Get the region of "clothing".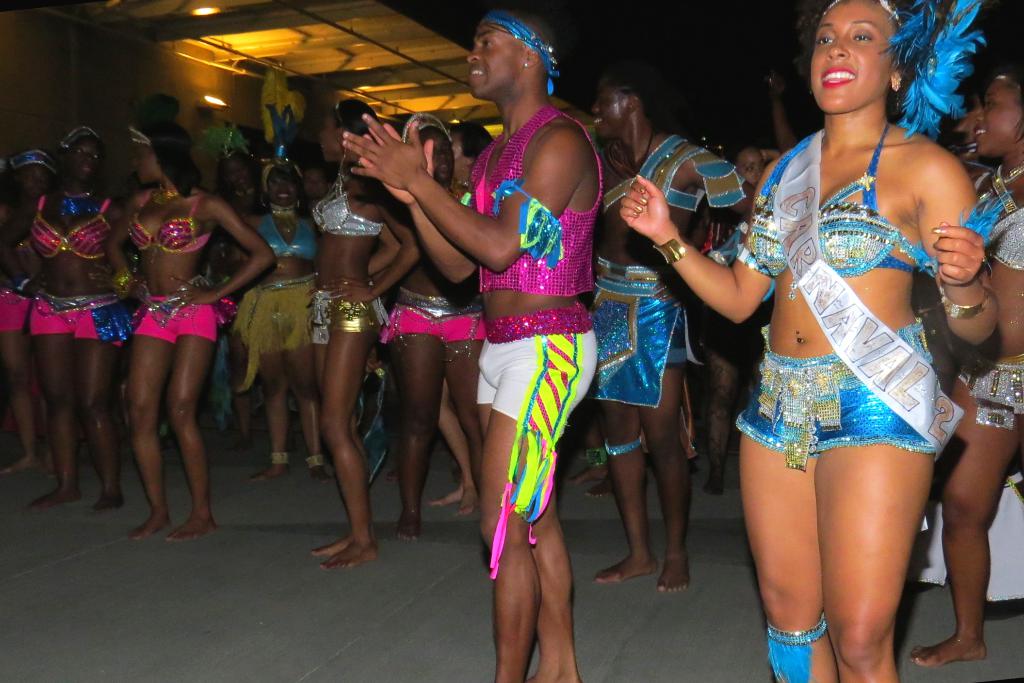
[467, 105, 606, 300].
